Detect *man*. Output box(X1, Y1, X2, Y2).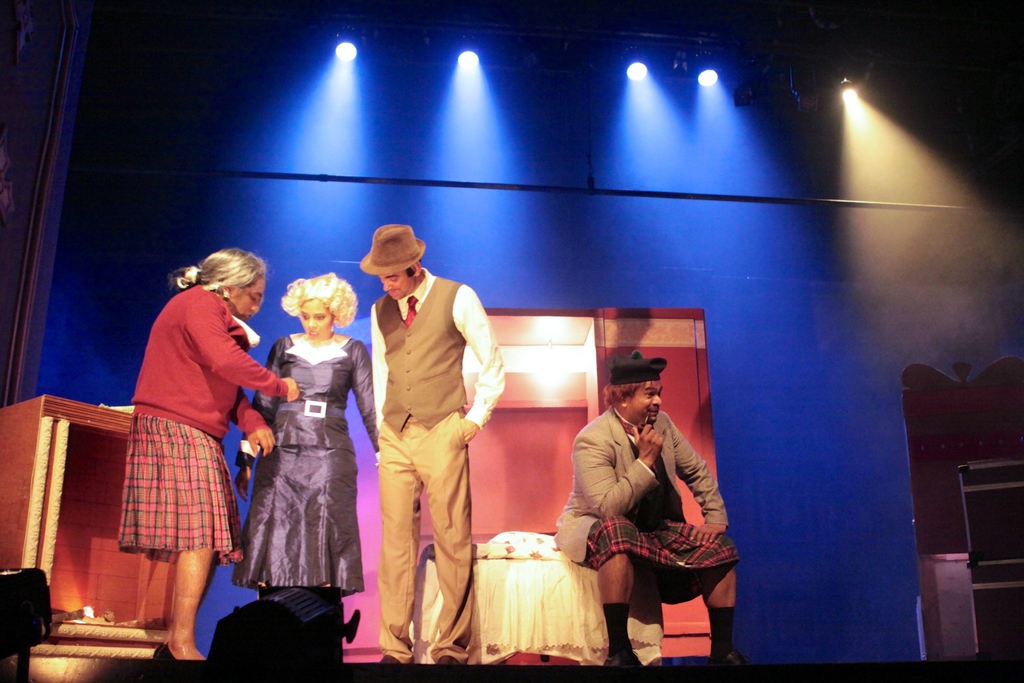
box(359, 224, 509, 663).
